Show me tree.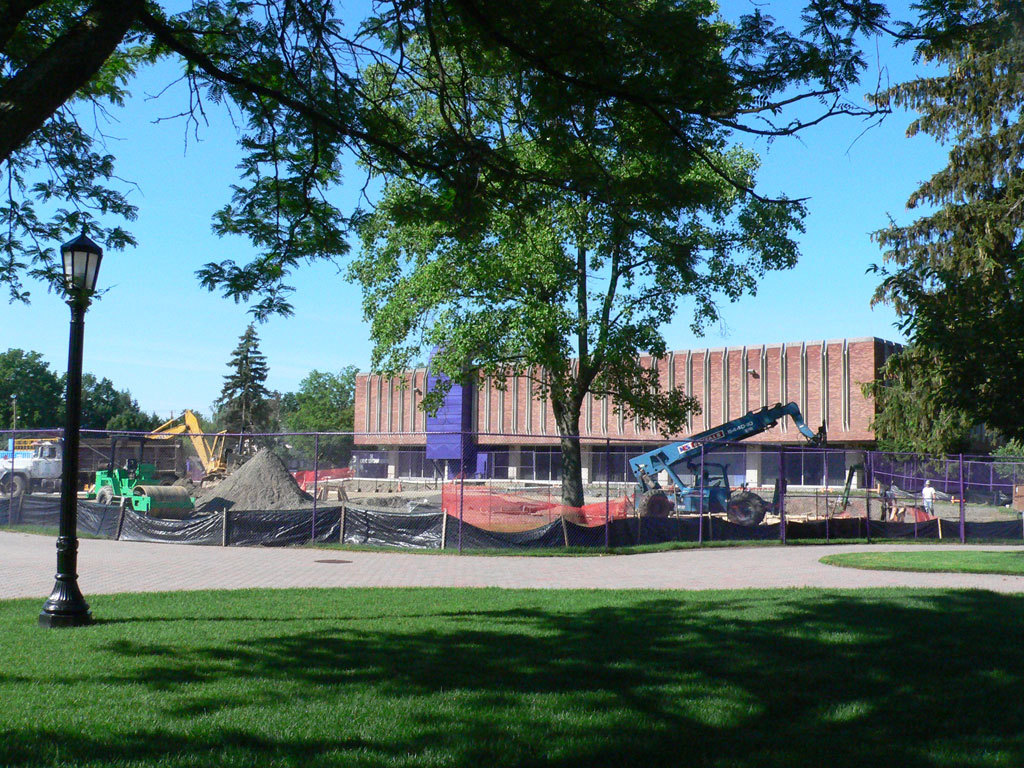
tree is here: 0,339,53,449.
